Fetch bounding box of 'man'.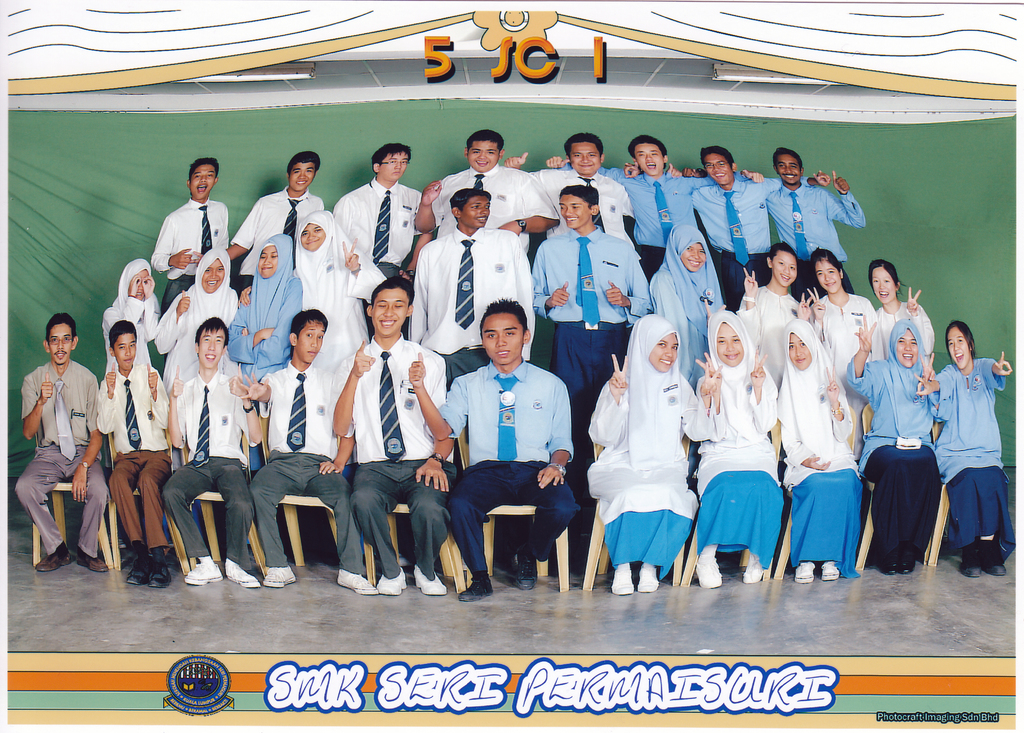
Bbox: <box>400,186,539,381</box>.
